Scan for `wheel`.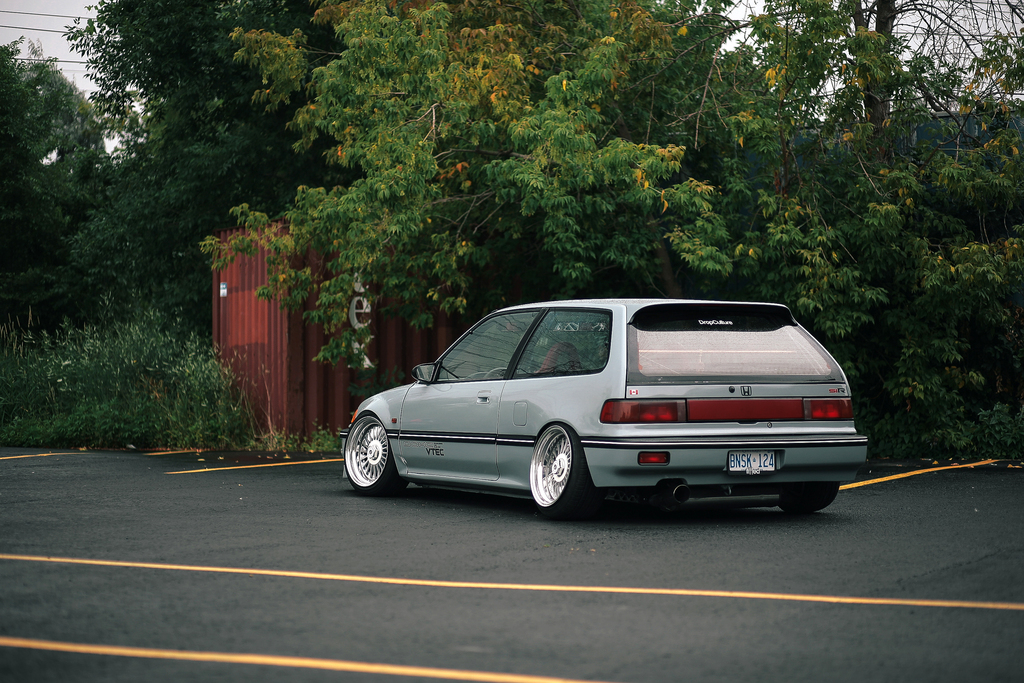
Scan result: l=532, t=427, r=592, b=513.
